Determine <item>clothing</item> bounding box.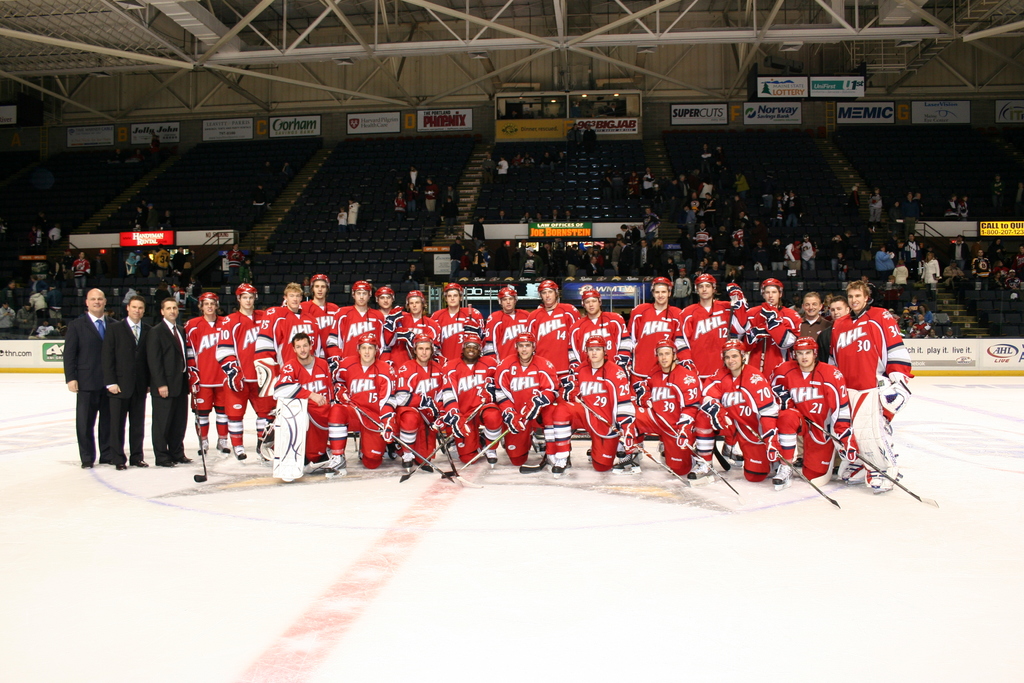
Determined: BBox(380, 358, 444, 466).
